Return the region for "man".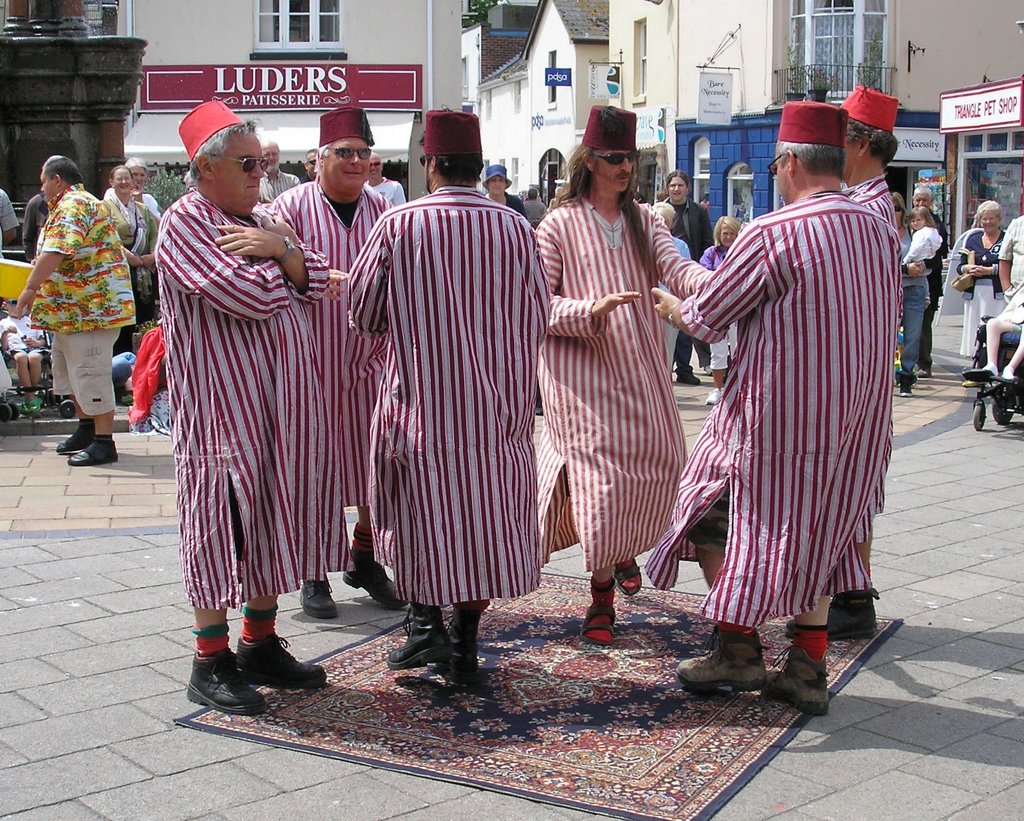
bbox=[537, 99, 726, 641].
